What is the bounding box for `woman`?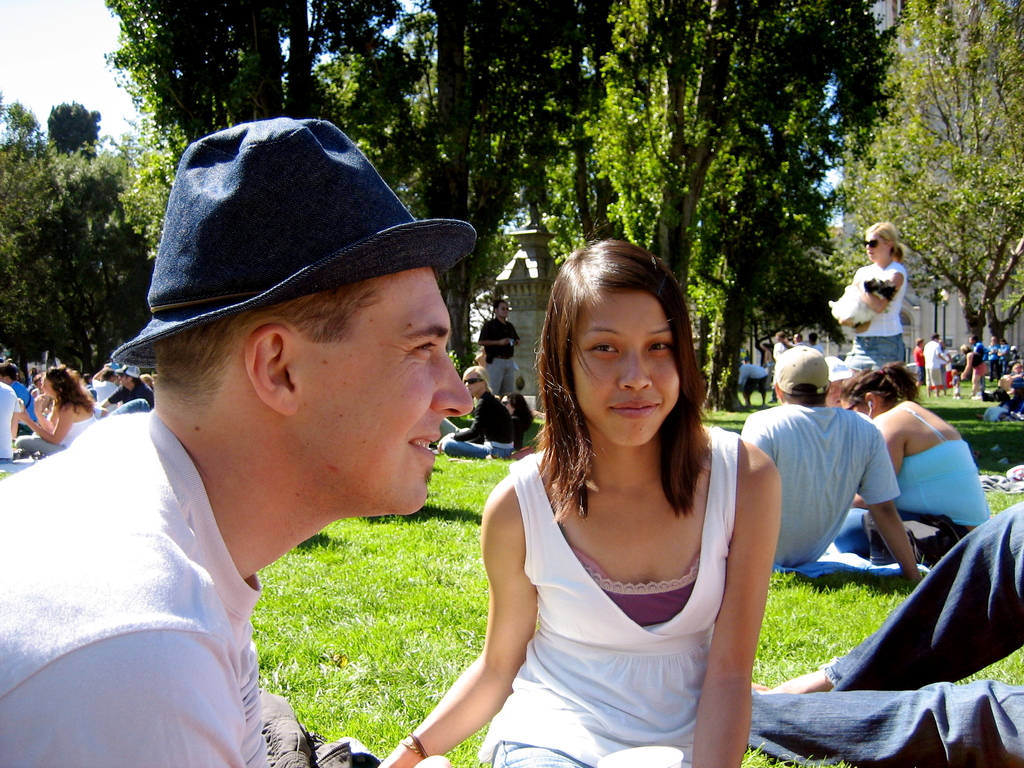
pyautogui.locateOnScreen(438, 362, 513, 462).
